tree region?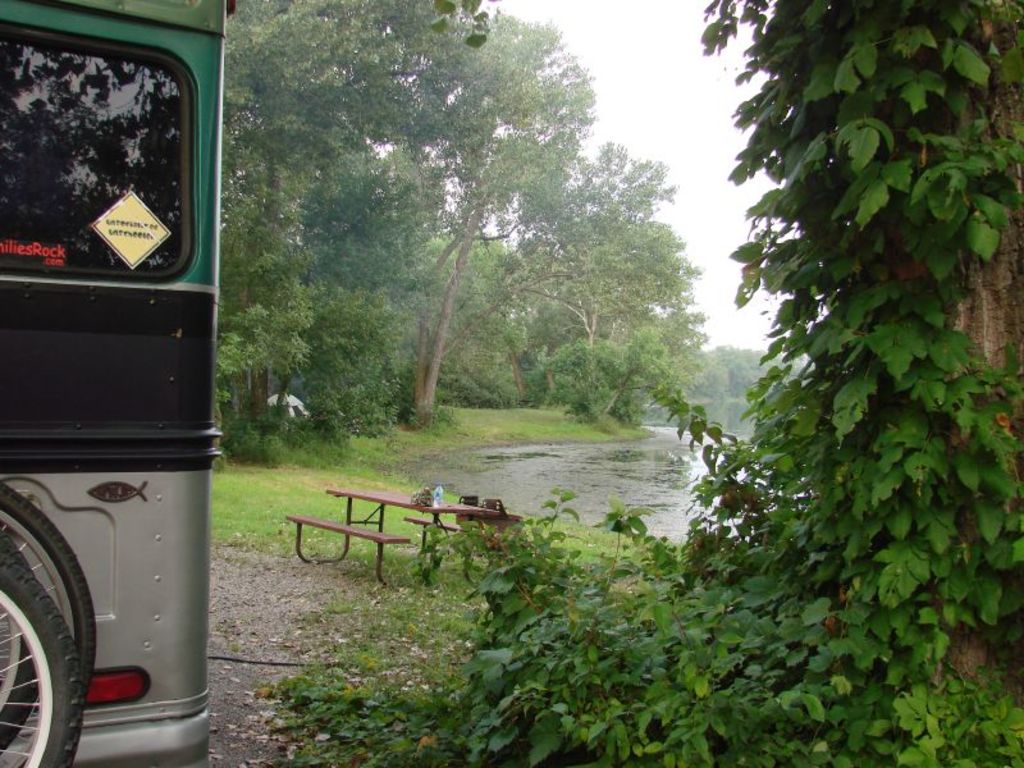
detection(406, 0, 1023, 767)
